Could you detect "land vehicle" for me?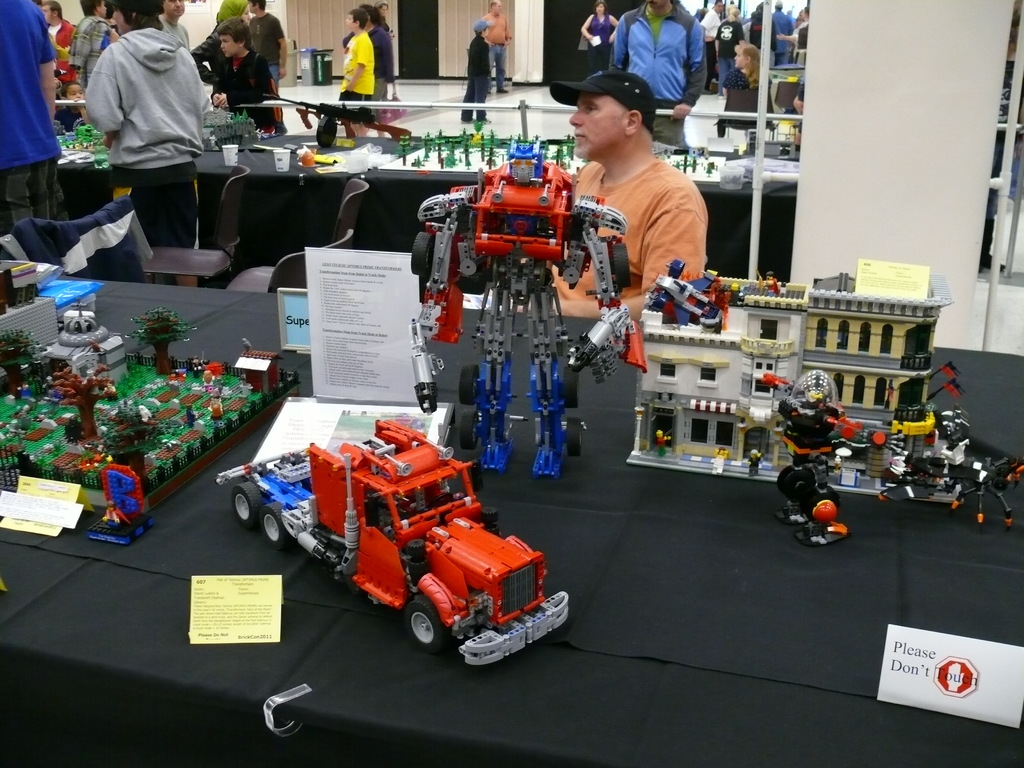
Detection result: box=[218, 422, 568, 662].
